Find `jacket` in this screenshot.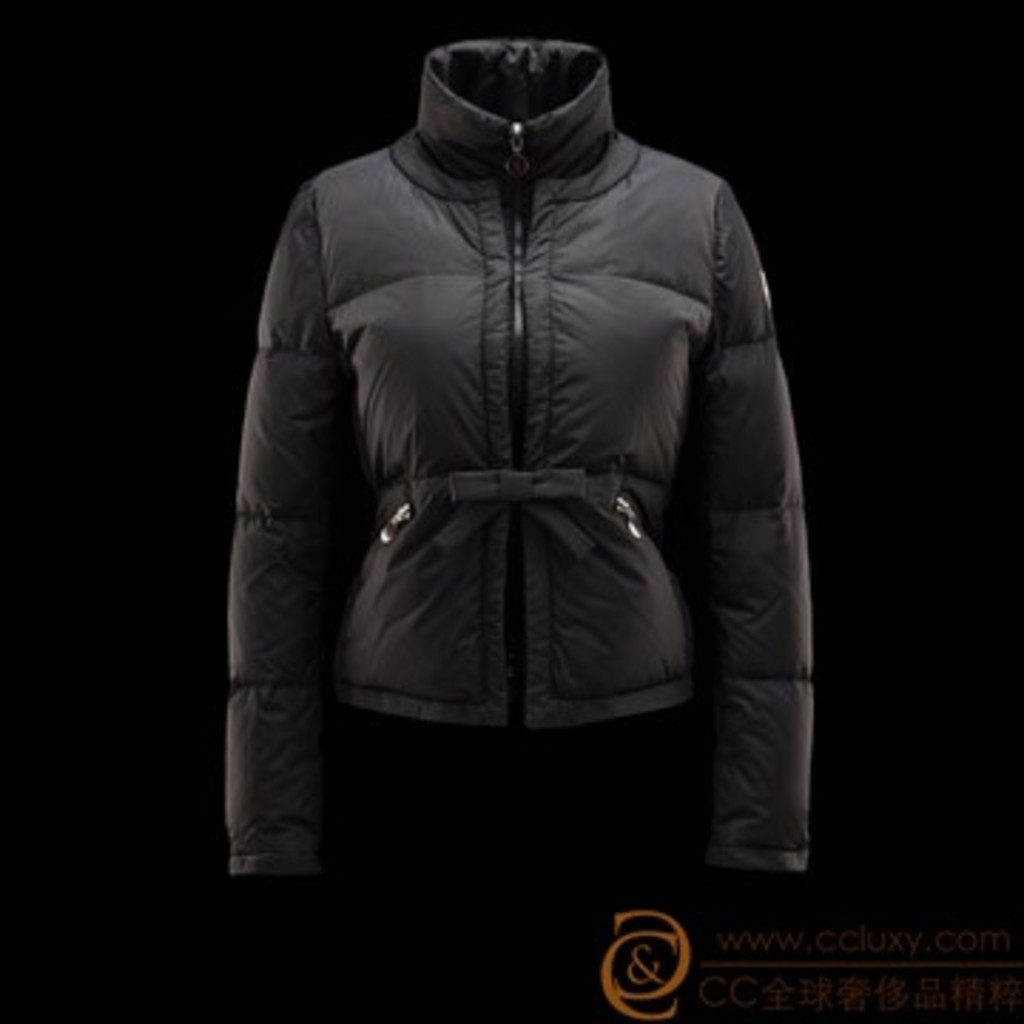
The bounding box for `jacket` is pyautogui.locateOnScreen(228, 31, 811, 870).
